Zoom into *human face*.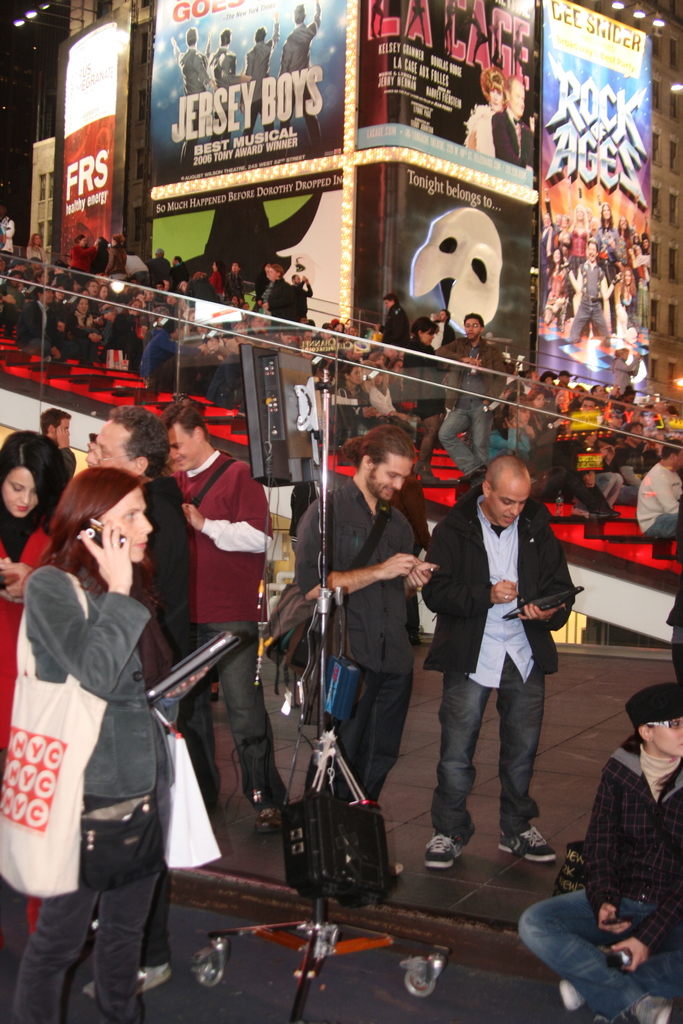
Zoom target: detection(99, 487, 155, 564).
